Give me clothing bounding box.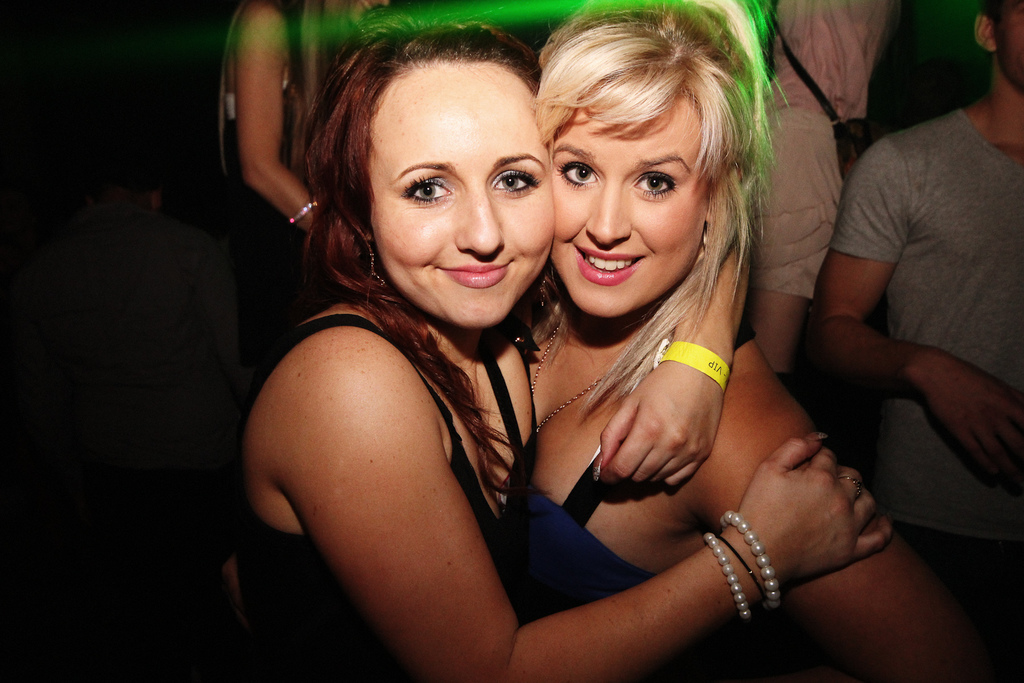
(left=499, top=315, right=774, bottom=682).
